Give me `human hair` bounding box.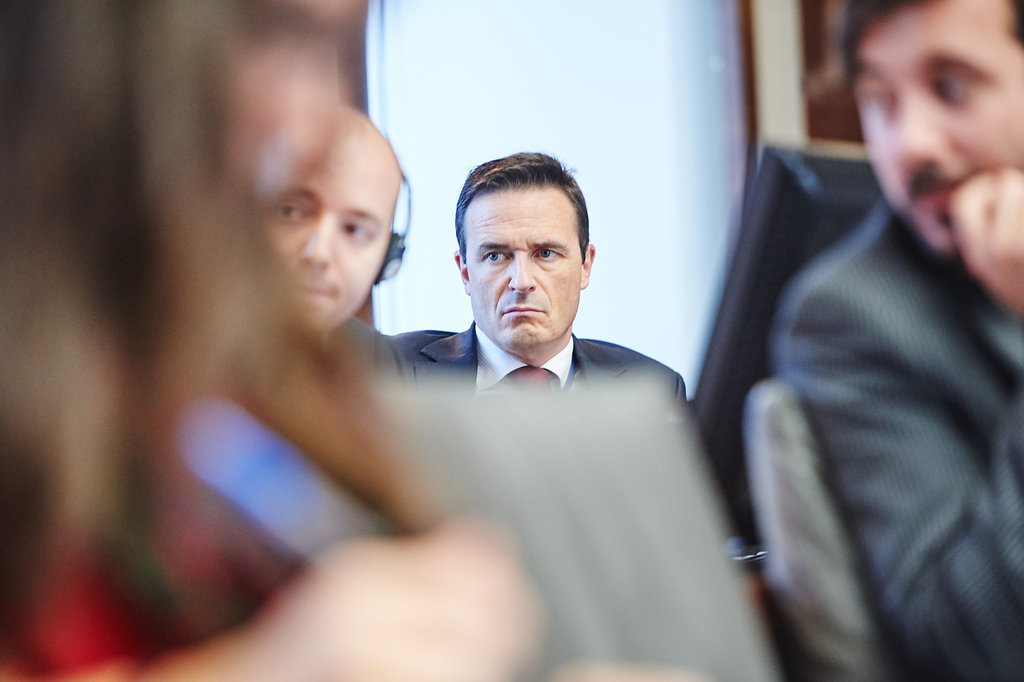
locate(459, 153, 588, 266).
